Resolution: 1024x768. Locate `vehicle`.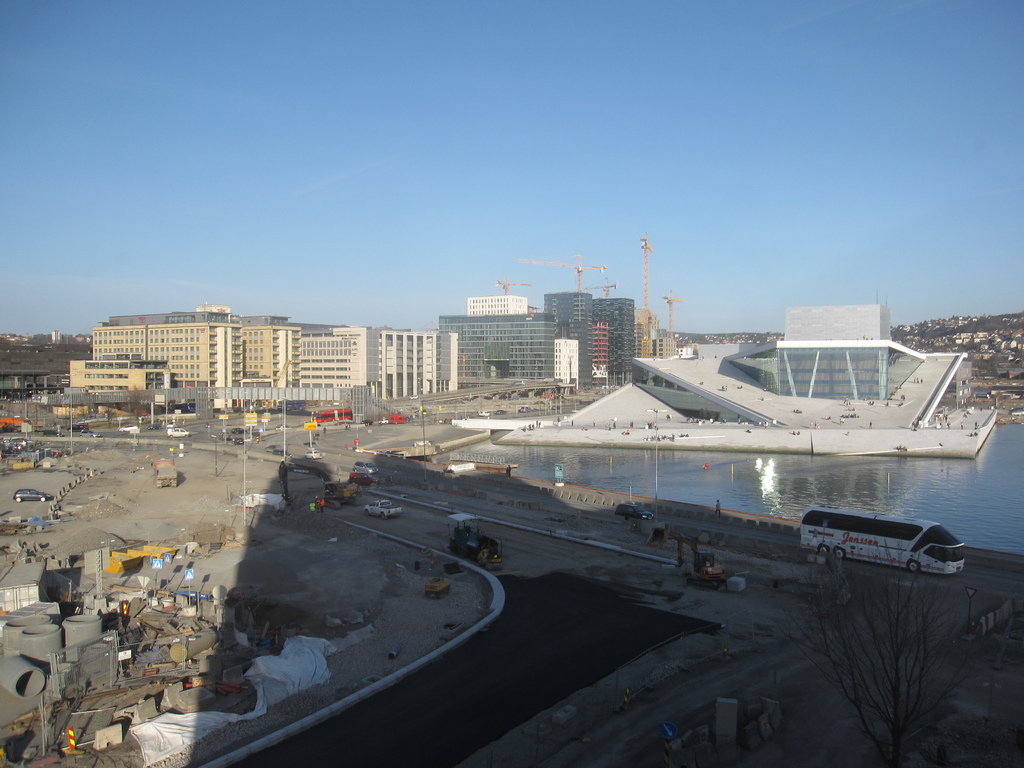
[x1=314, y1=408, x2=354, y2=421].
